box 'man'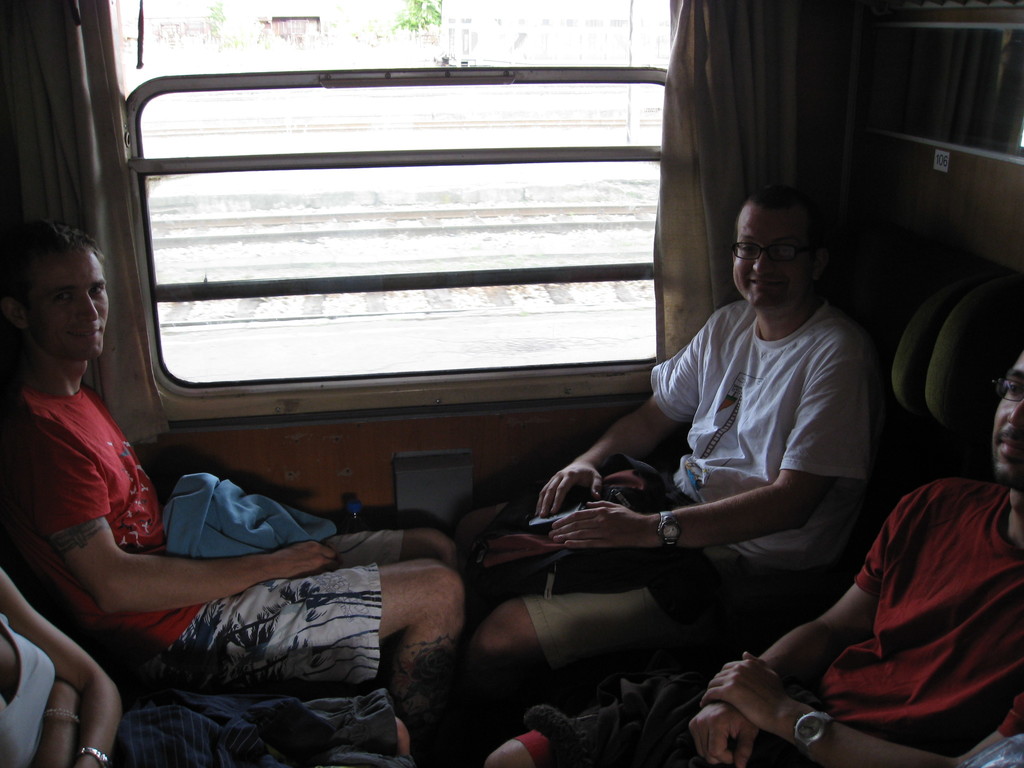
(483,330,1023,767)
